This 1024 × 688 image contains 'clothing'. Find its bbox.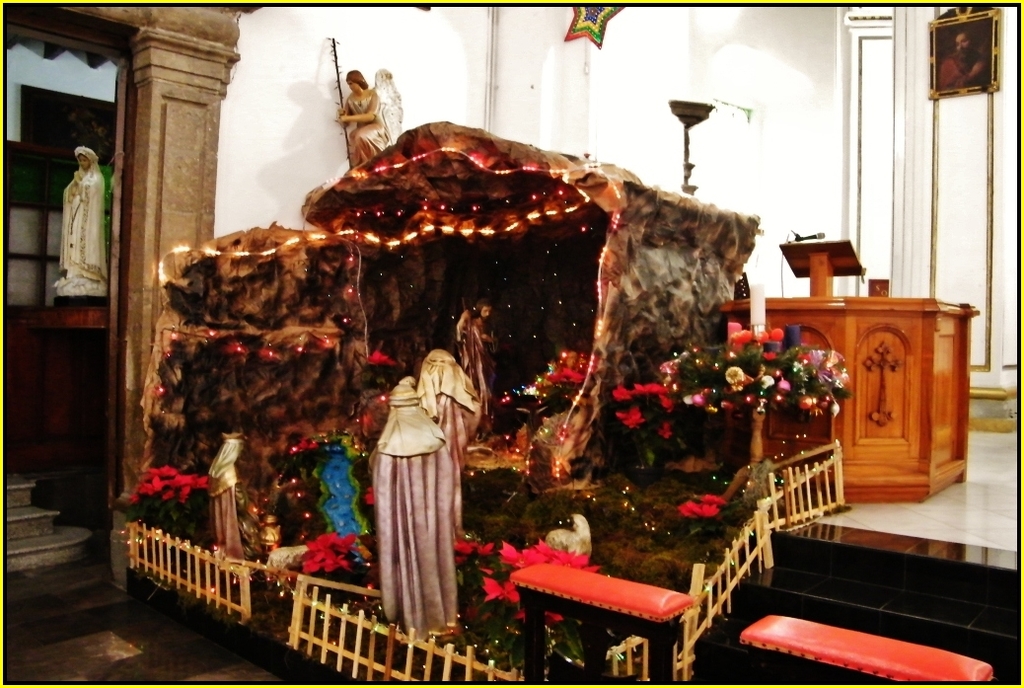
bbox(207, 433, 244, 560).
